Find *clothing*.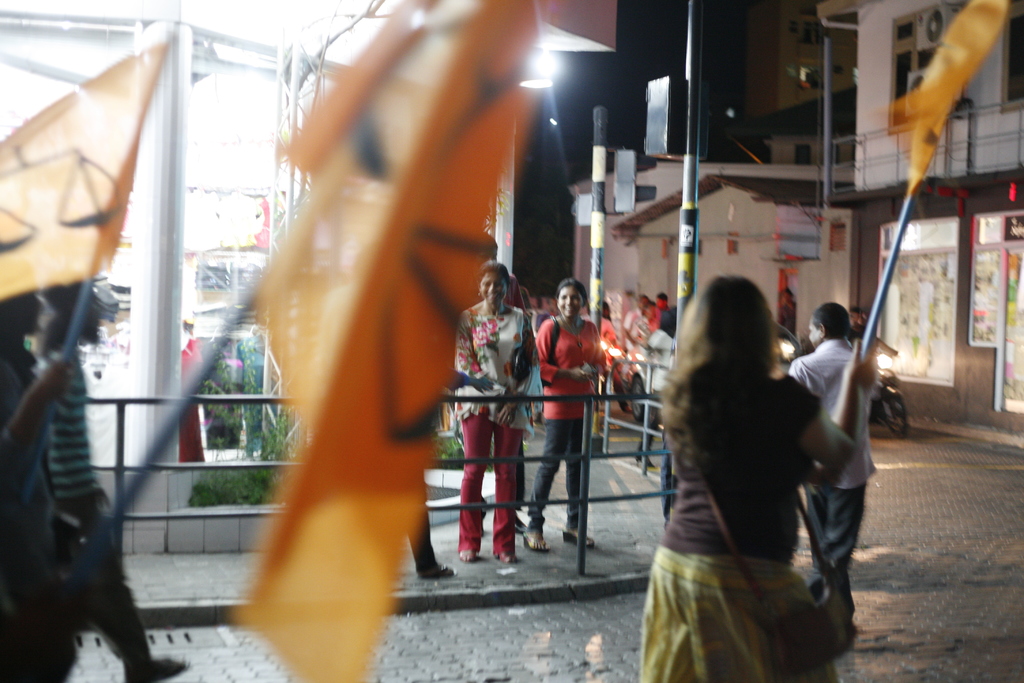
<bbox>477, 276, 530, 517</bbox>.
